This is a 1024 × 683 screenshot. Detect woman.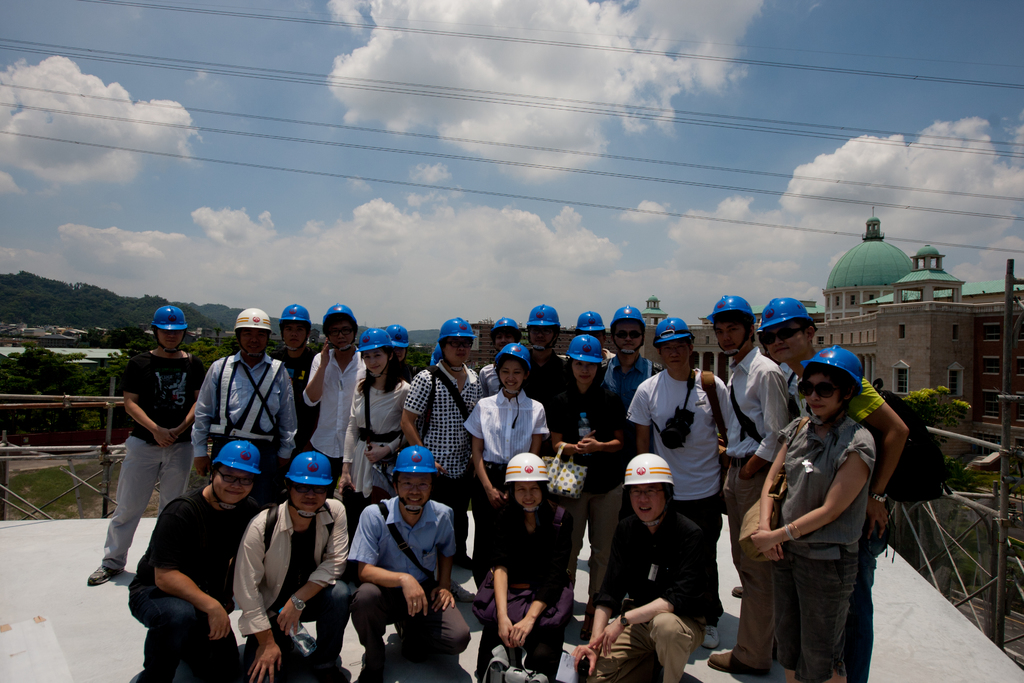
crop(722, 343, 886, 682).
